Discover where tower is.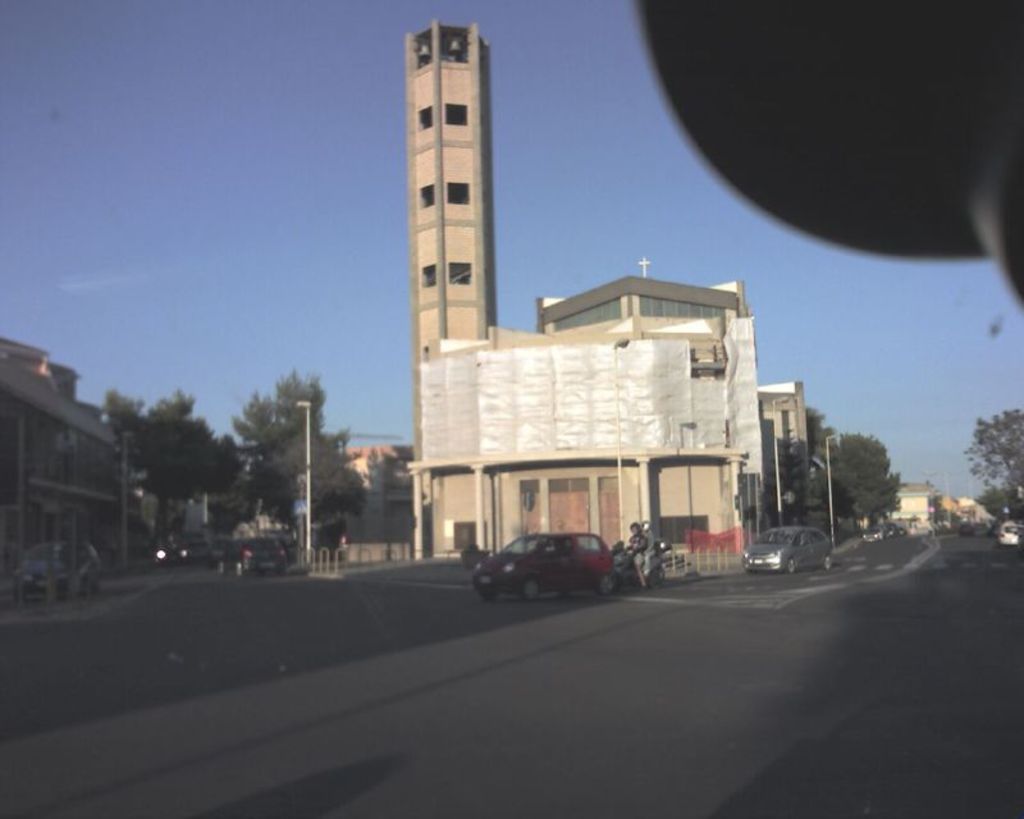
Discovered at <box>393,47,732,530</box>.
